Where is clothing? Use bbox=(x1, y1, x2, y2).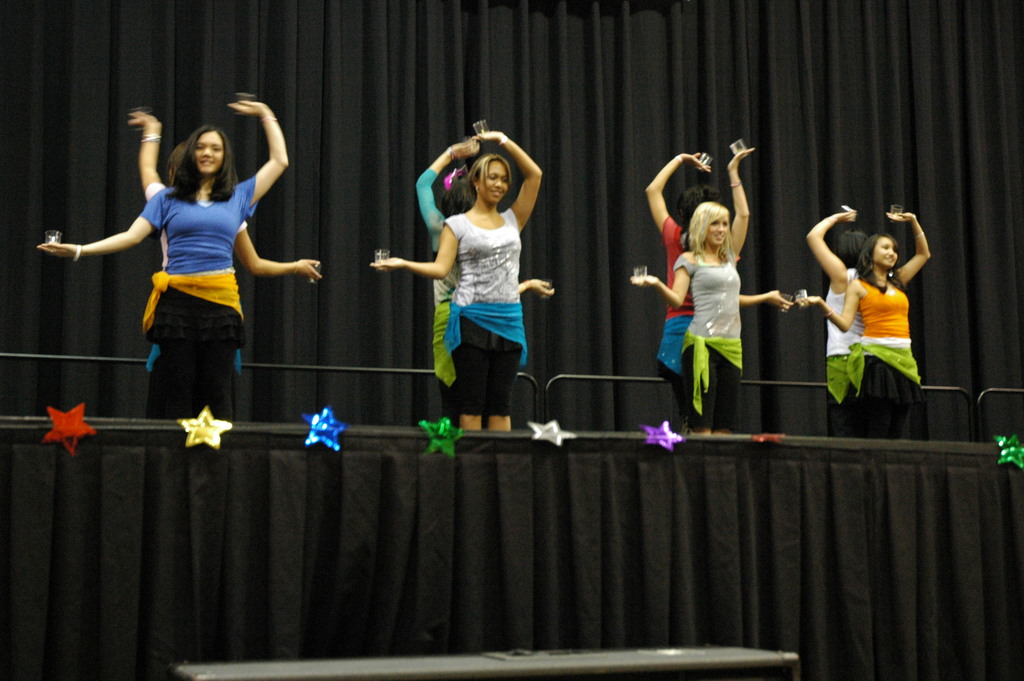
bbox=(672, 246, 744, 429).
